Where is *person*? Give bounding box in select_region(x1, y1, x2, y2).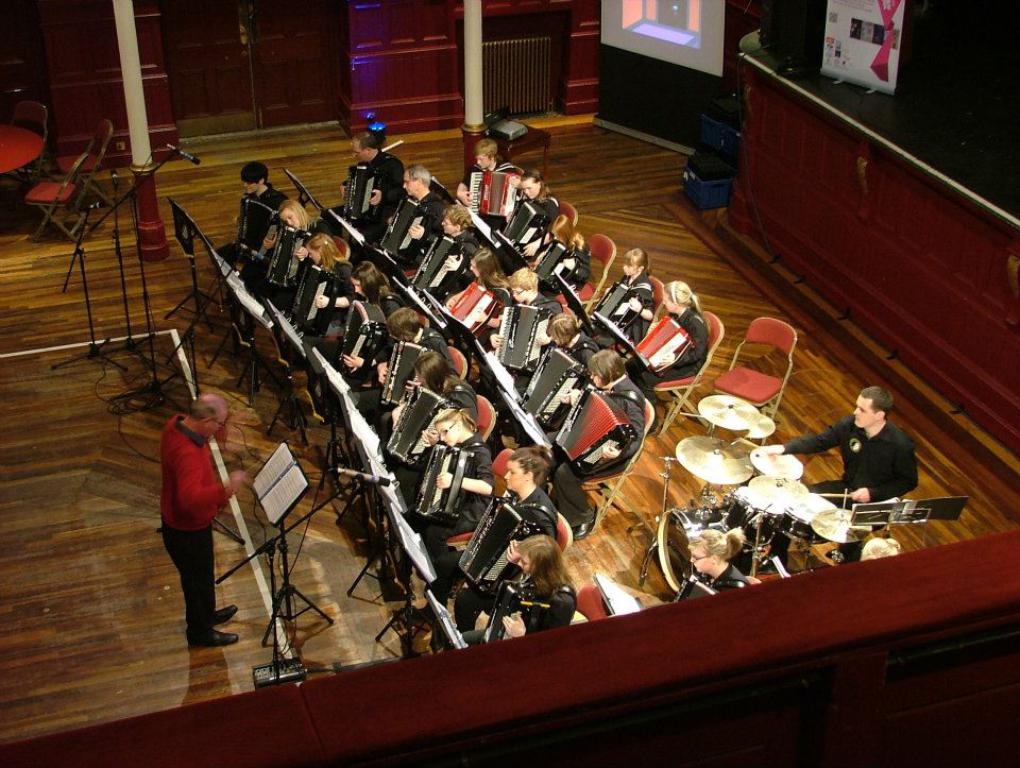
select_region(620, 273, 718, 399).
